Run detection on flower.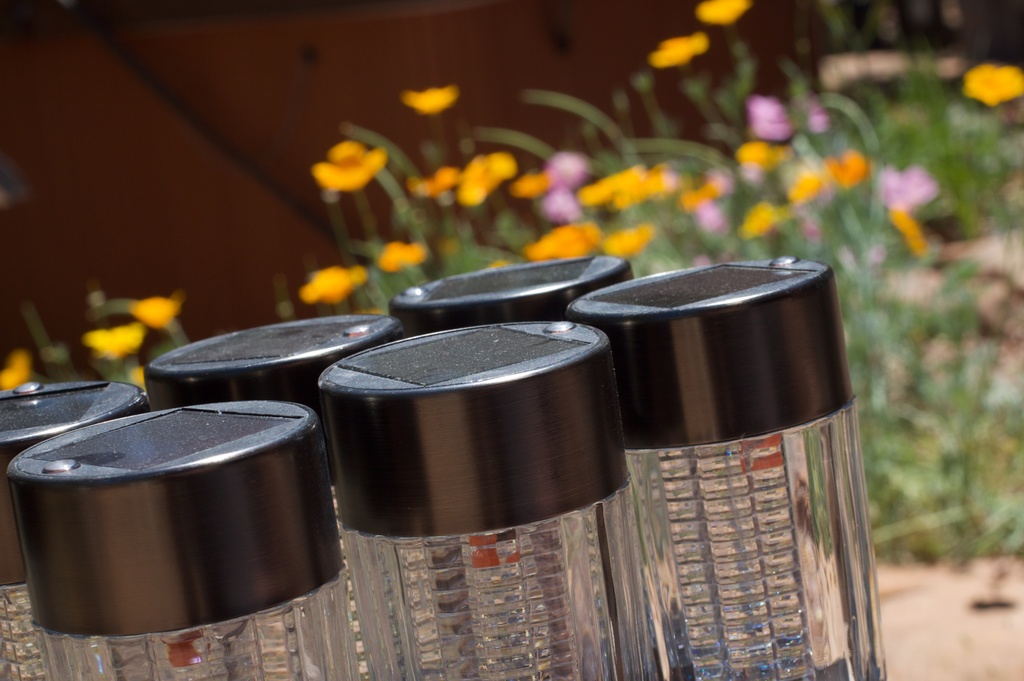
Result: <box>403,86,458,113</box>.
